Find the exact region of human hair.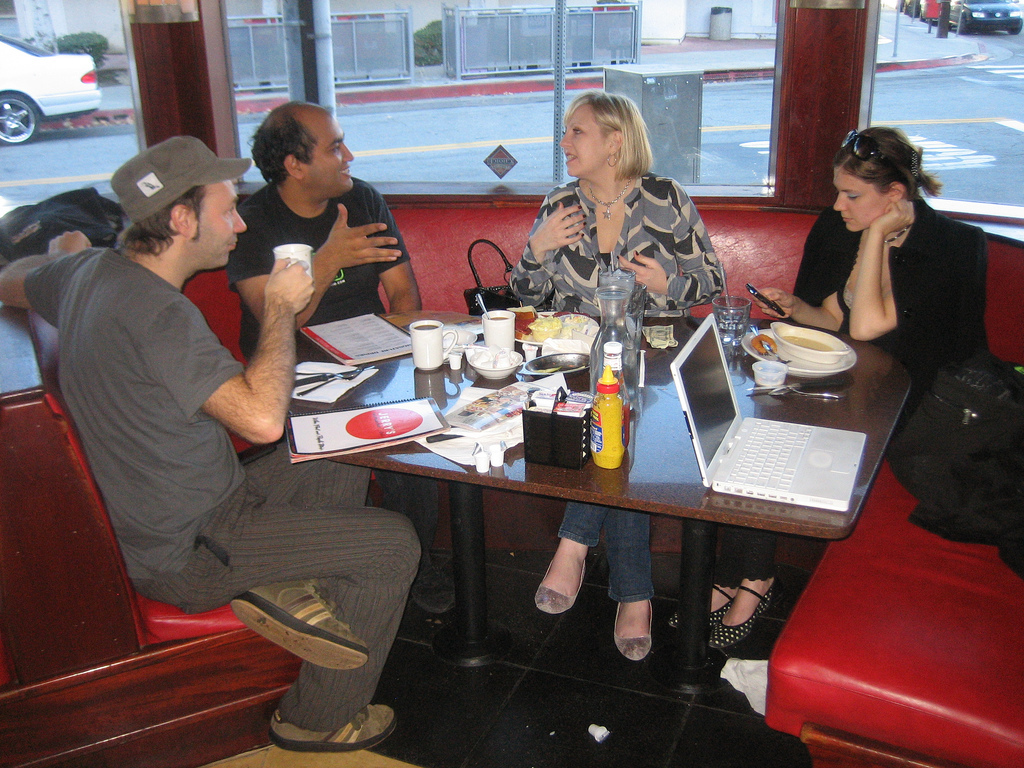
Exact region: box(836, 116, 940, 207).
